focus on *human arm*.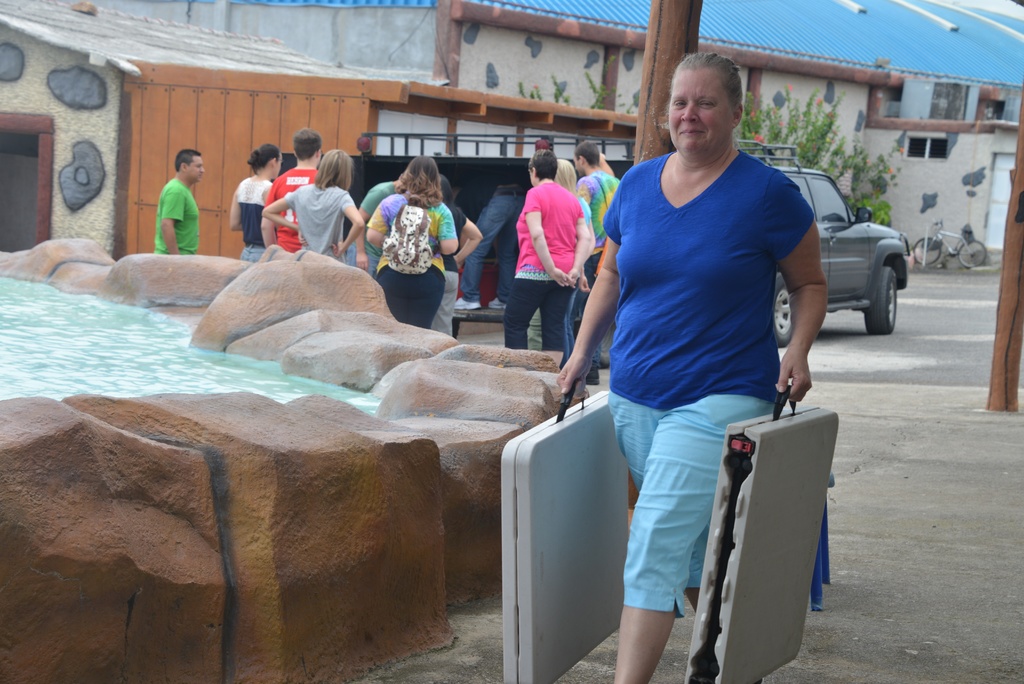
Focused at crop(555, 176, 624, 405).
